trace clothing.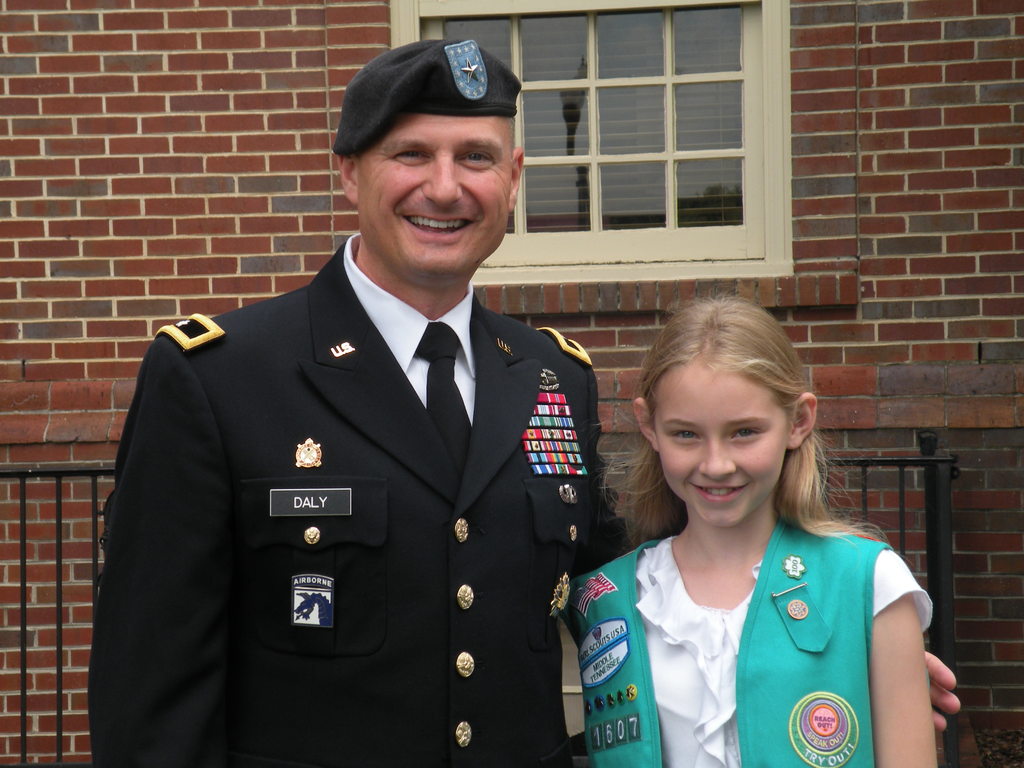
Traced to select_region(565, 532, 938, 767).
